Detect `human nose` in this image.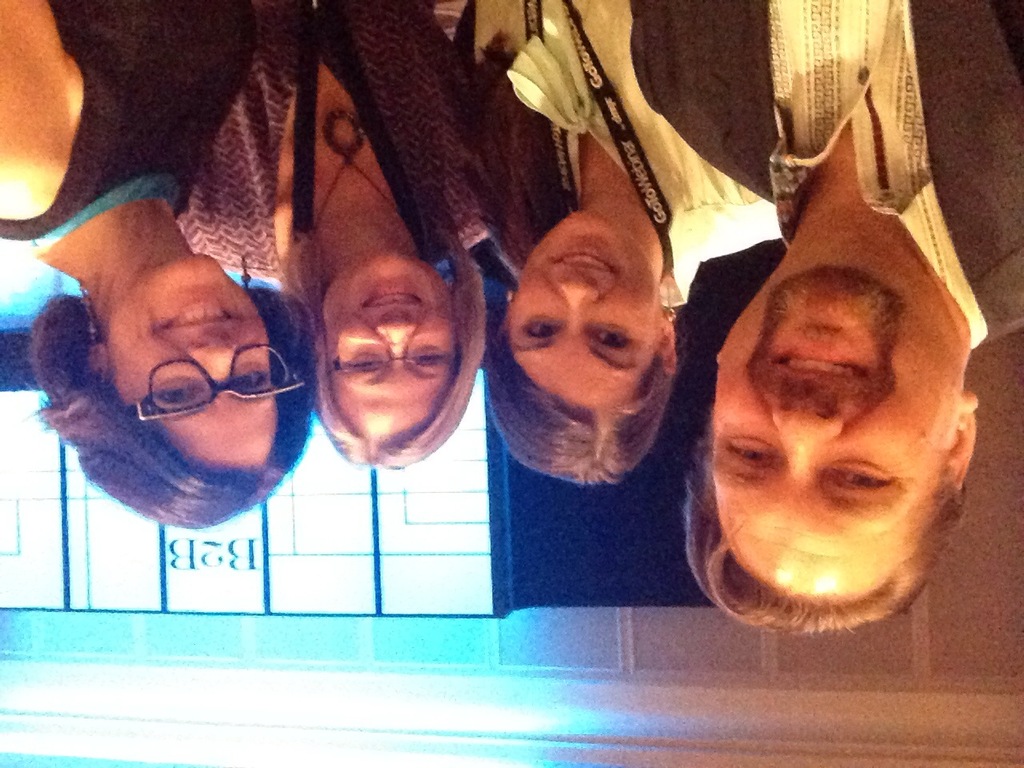
Detection: 187 331 238 385.
